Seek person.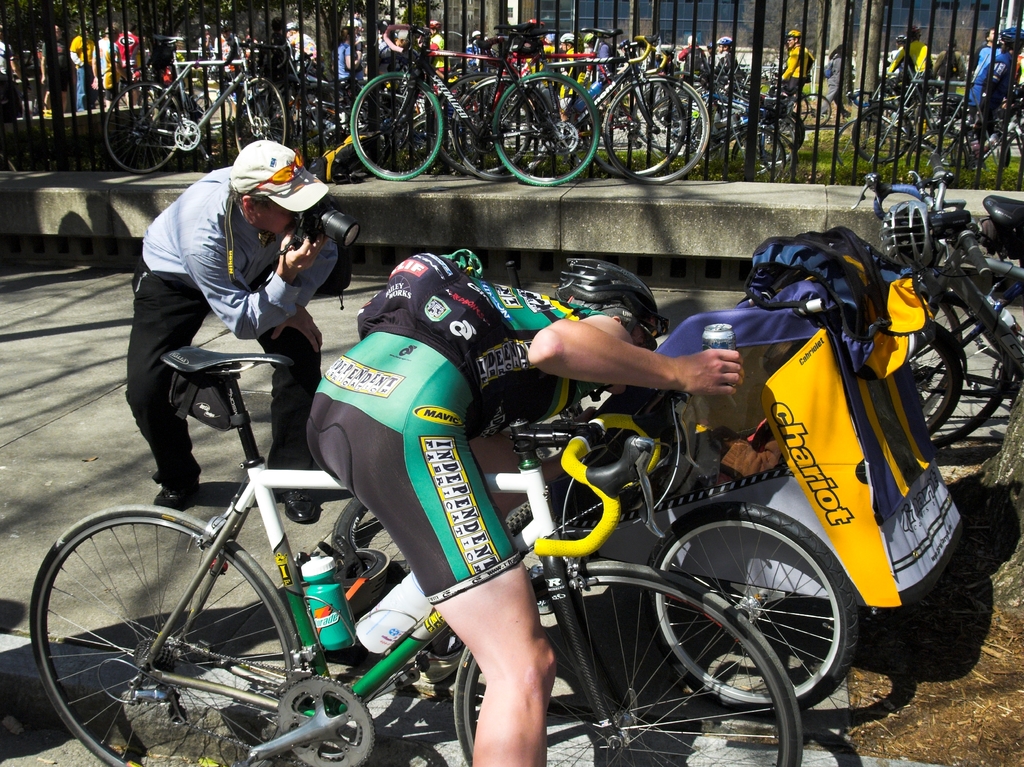
l=963, t=27, r=1023, b=156.
